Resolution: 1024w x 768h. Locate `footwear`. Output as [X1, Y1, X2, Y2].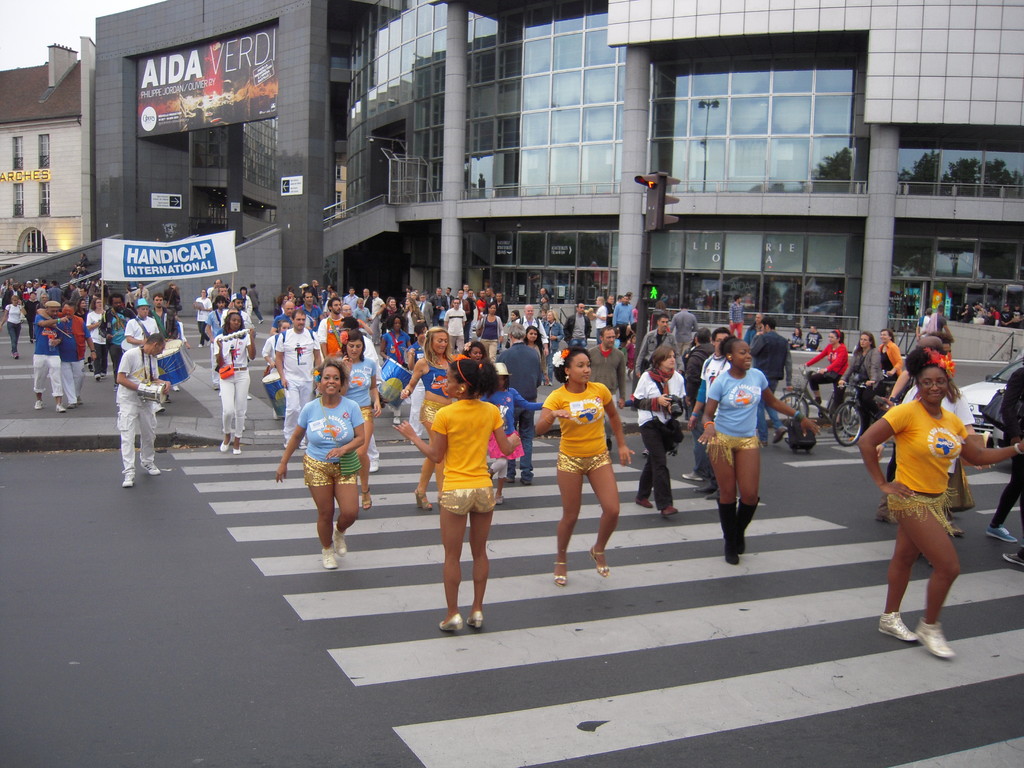
[123, 471, 133, 485].
